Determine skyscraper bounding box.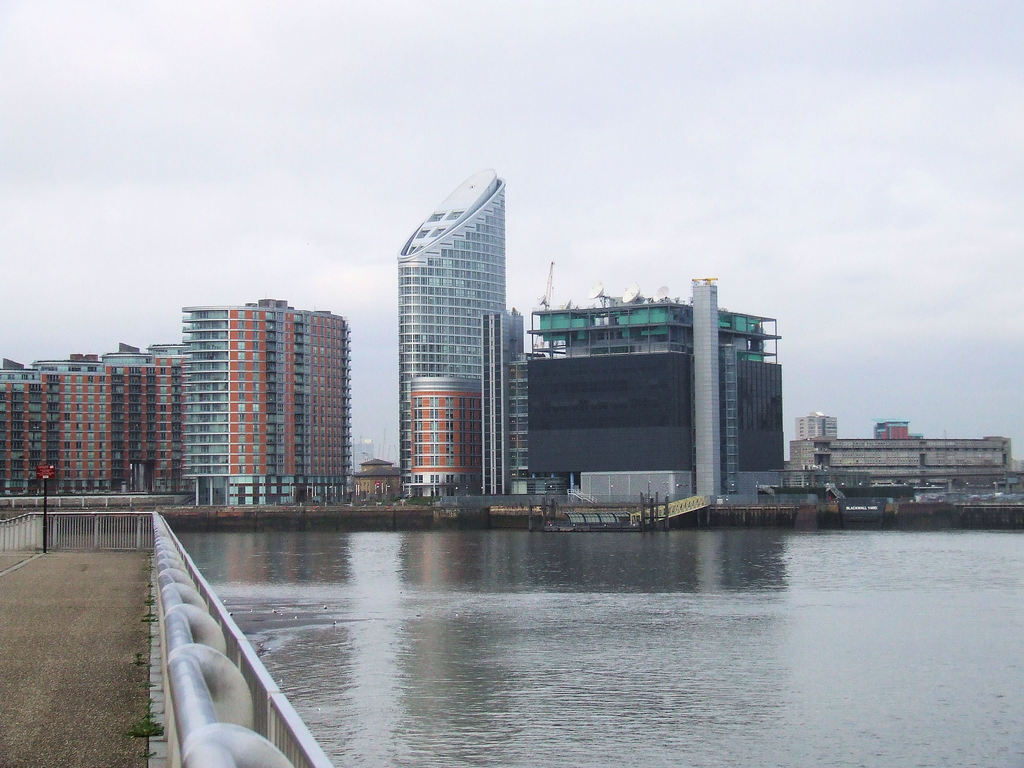
Determined: bbox(393, 167, 516, 484).
